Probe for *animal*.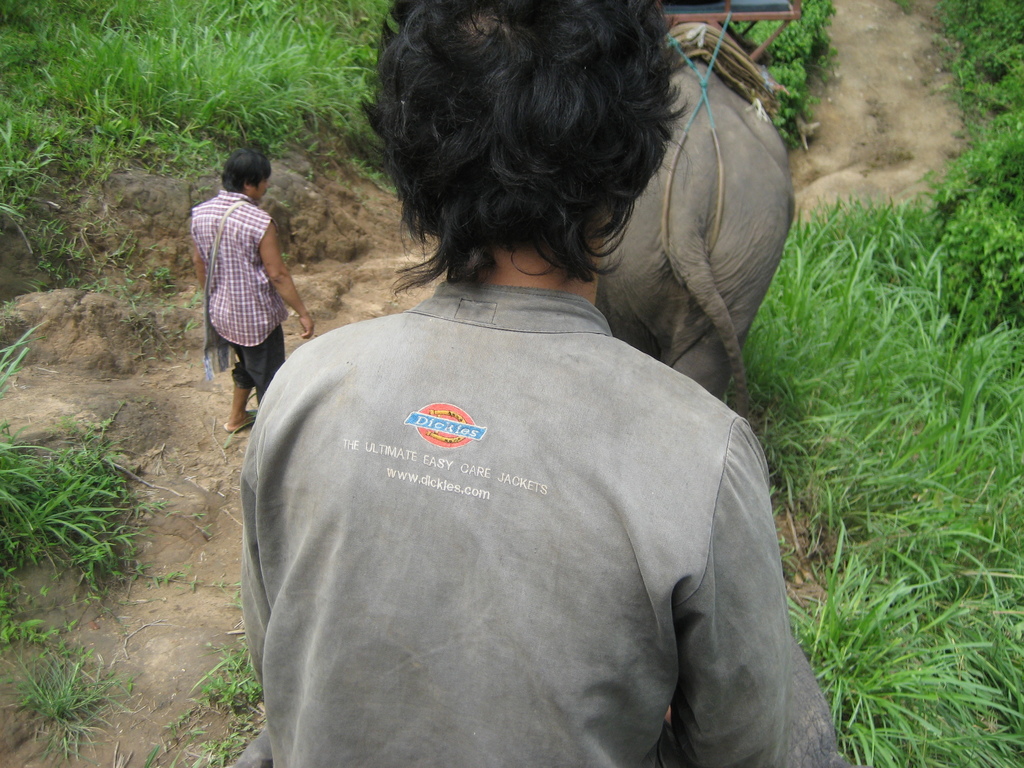
Probe result: (x1=589, y1=17, x2=794, y2=415).
